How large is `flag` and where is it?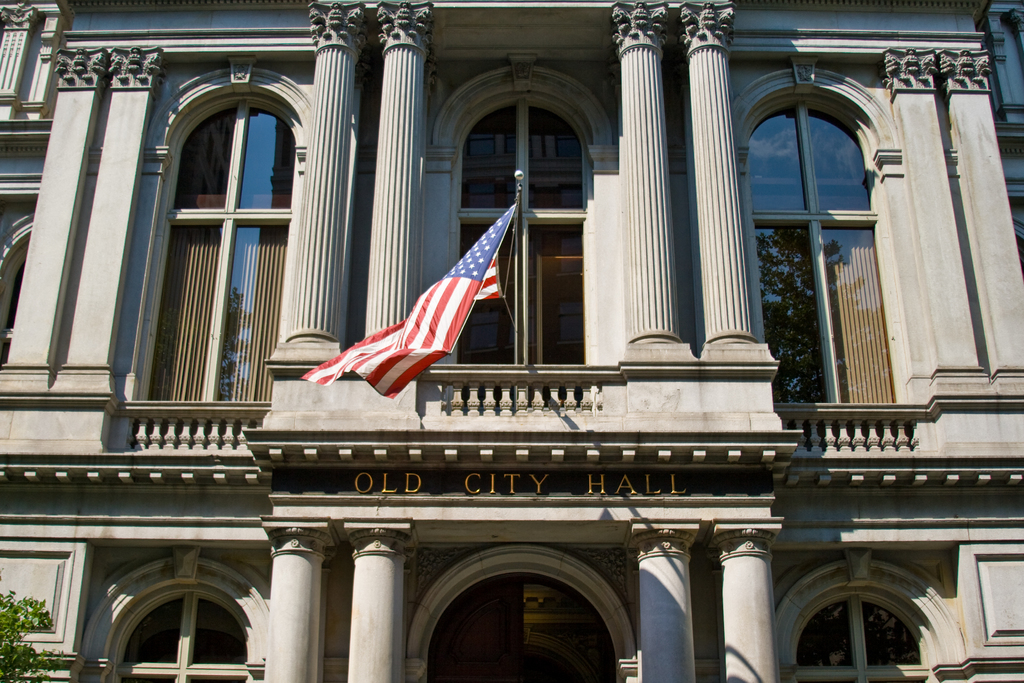
Bounding box: BBox(299, 199, 518, 400).
